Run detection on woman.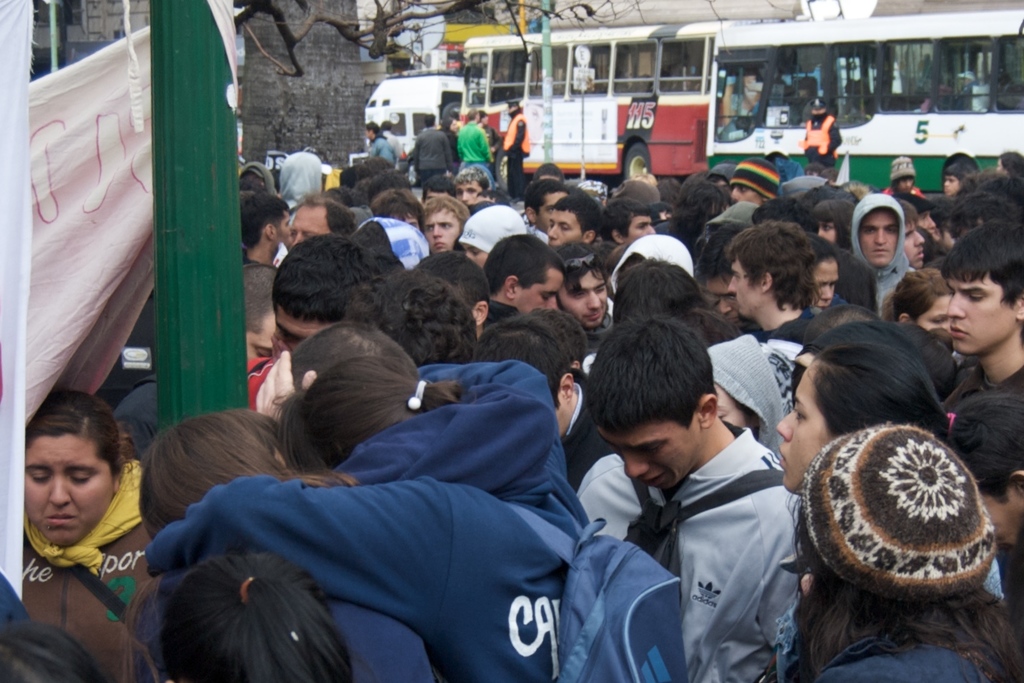
Result: 135/360/601/682.
